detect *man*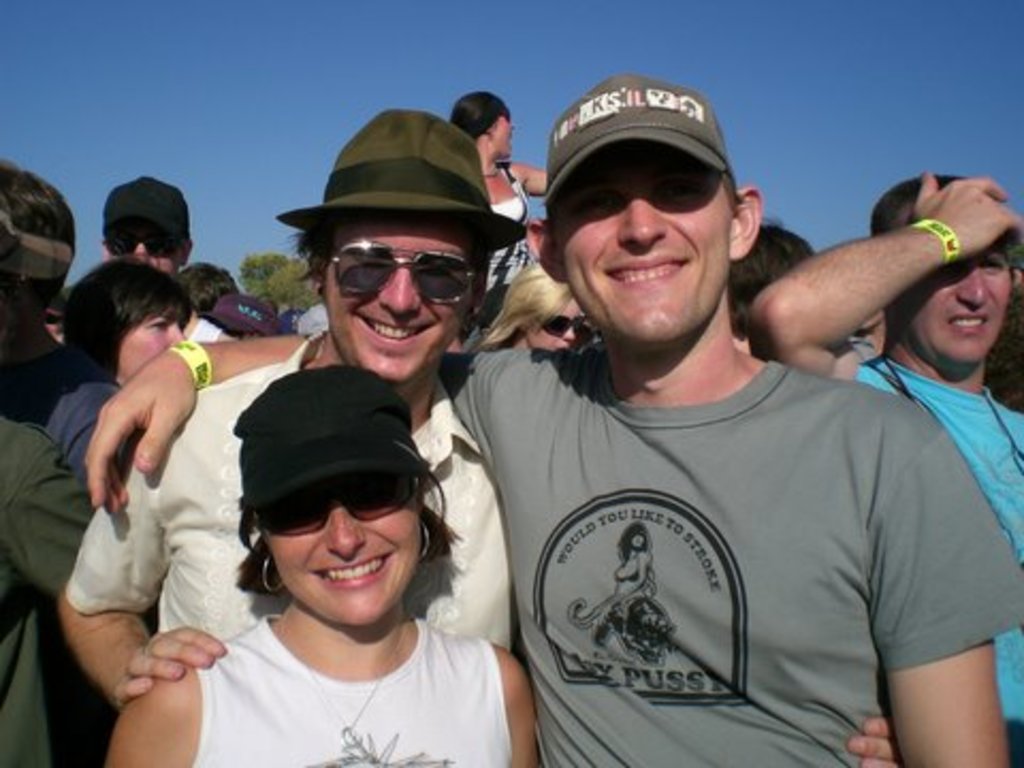
79:73:1022:766
